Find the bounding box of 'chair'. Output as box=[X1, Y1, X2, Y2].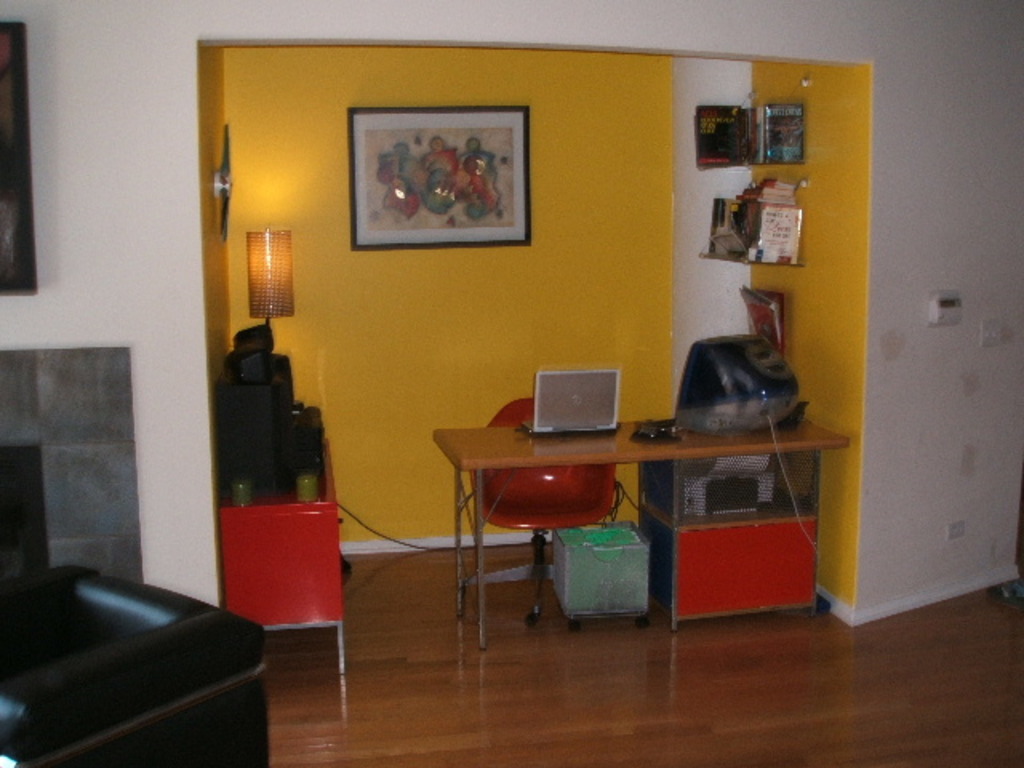
box=[472, 394, 619, 626].
